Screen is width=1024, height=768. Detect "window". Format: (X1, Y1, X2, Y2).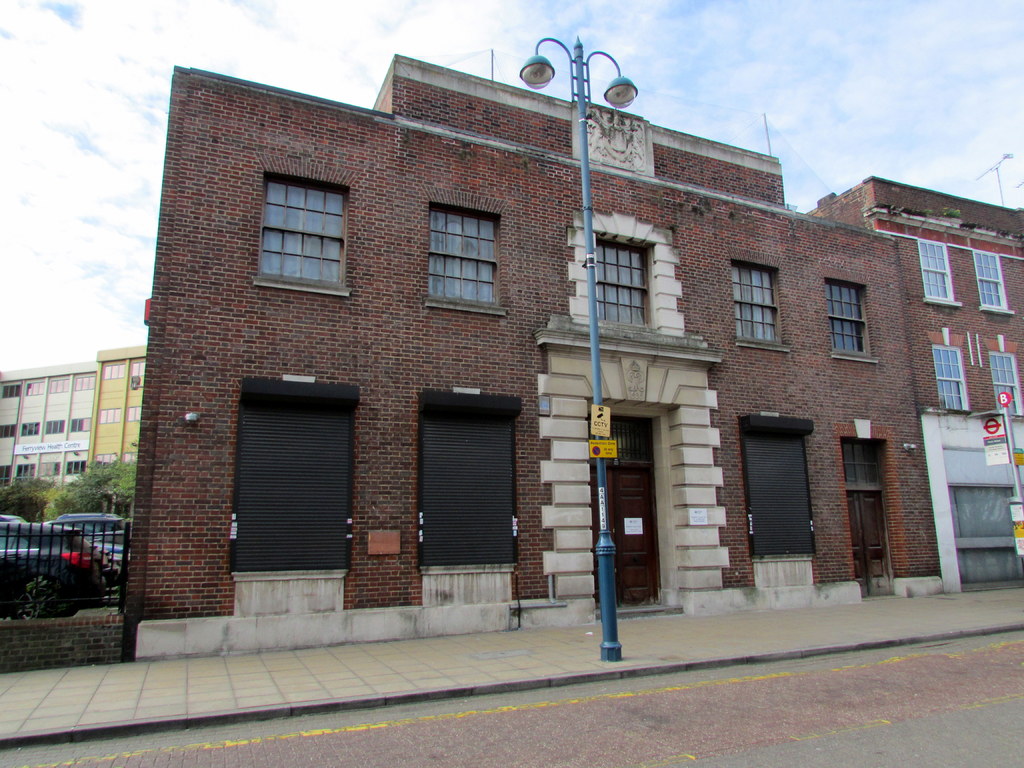
(972, 248, 1017, 312).
